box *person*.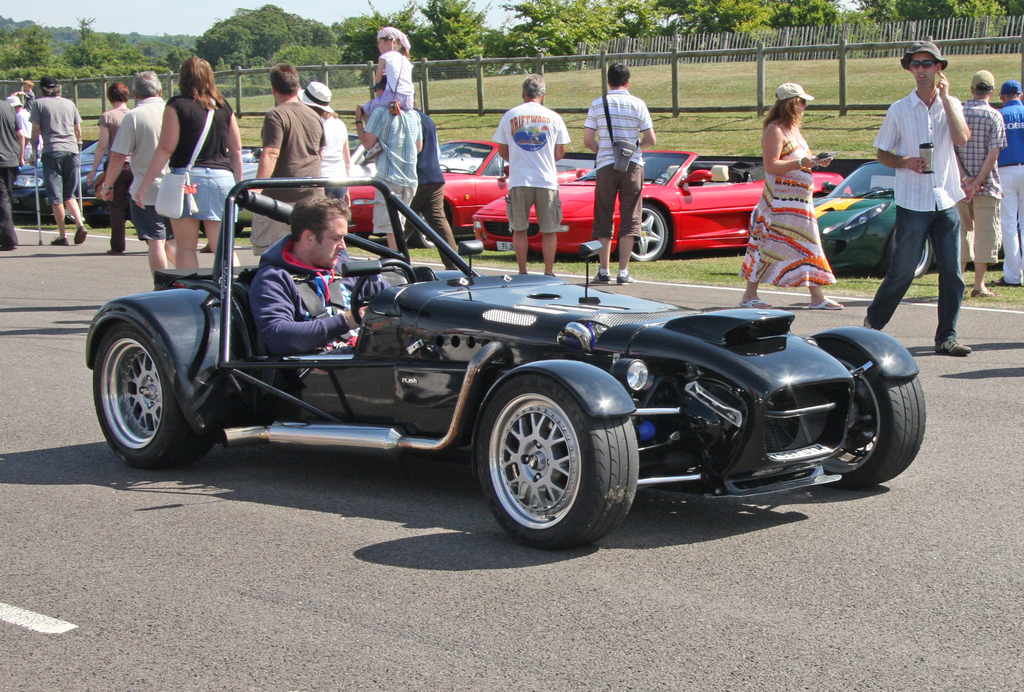
detection(354, 72, 422, 252).
